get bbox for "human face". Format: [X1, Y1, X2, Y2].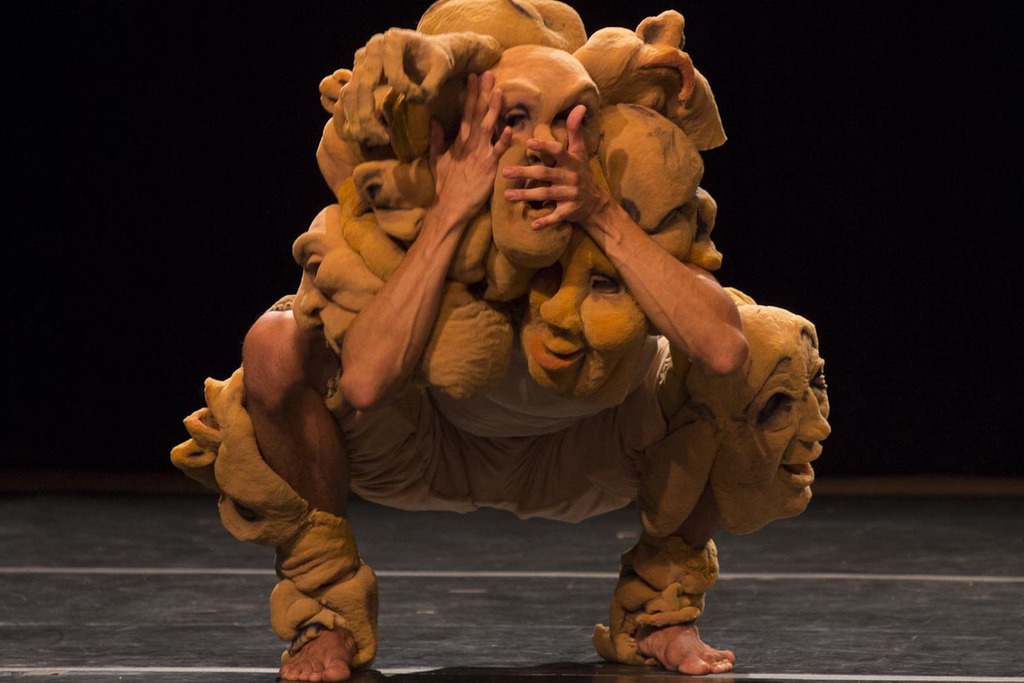
[290, 239, 509, 396].
